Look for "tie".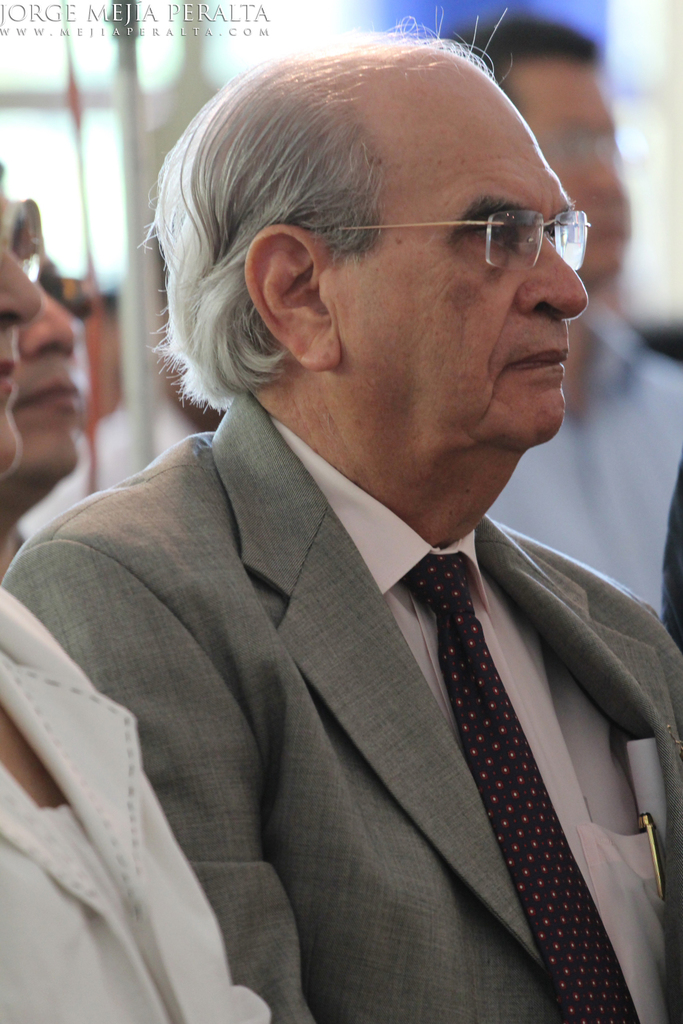
Found: [395, 545, 641, 1021].
